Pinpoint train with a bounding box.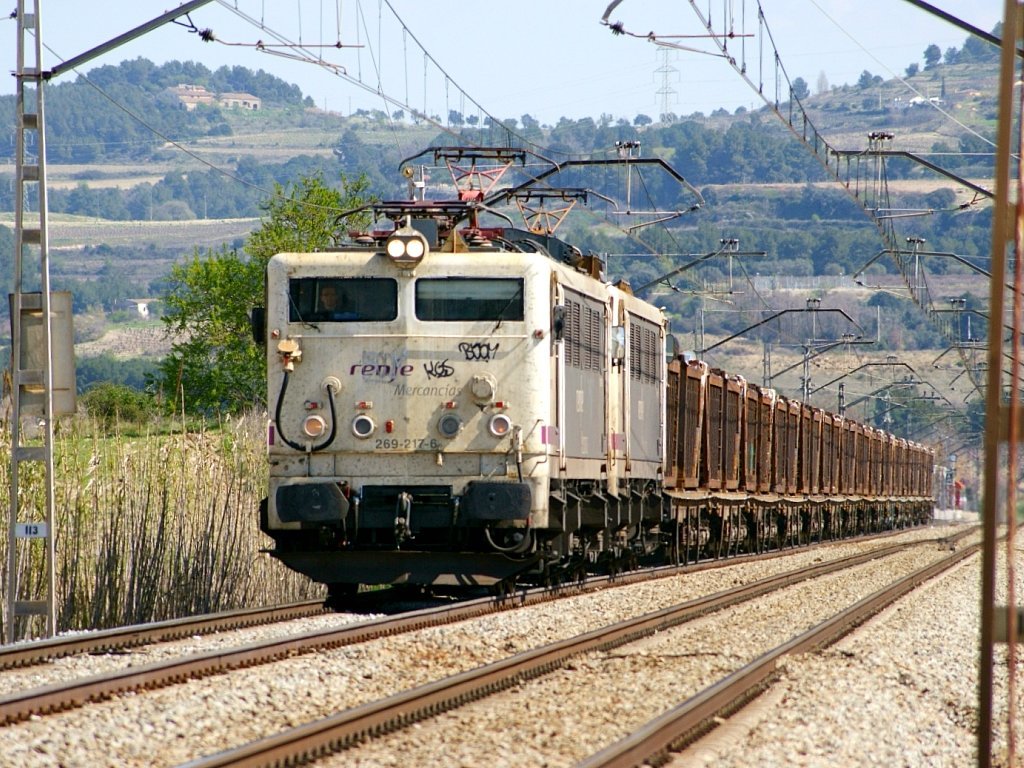
left=254, top=143, right=938, bottom=598.
